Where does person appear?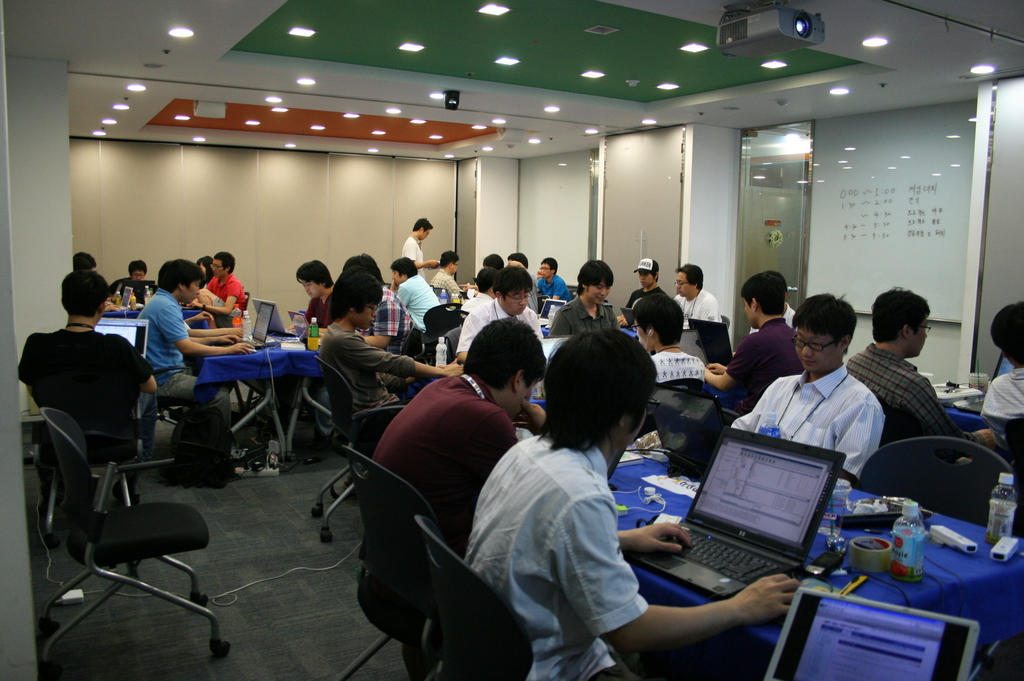
Appears at x1=15 y1=264 x2=156 y2=467.
